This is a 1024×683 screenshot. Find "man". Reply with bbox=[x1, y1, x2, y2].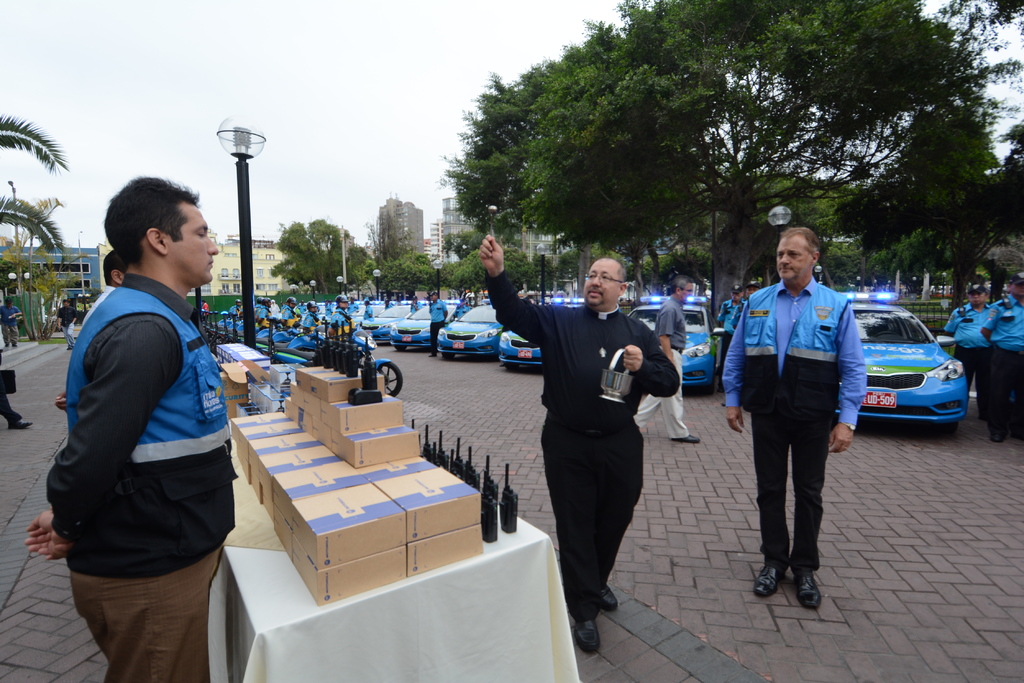
bbox=[943, 275, 988, 390].
